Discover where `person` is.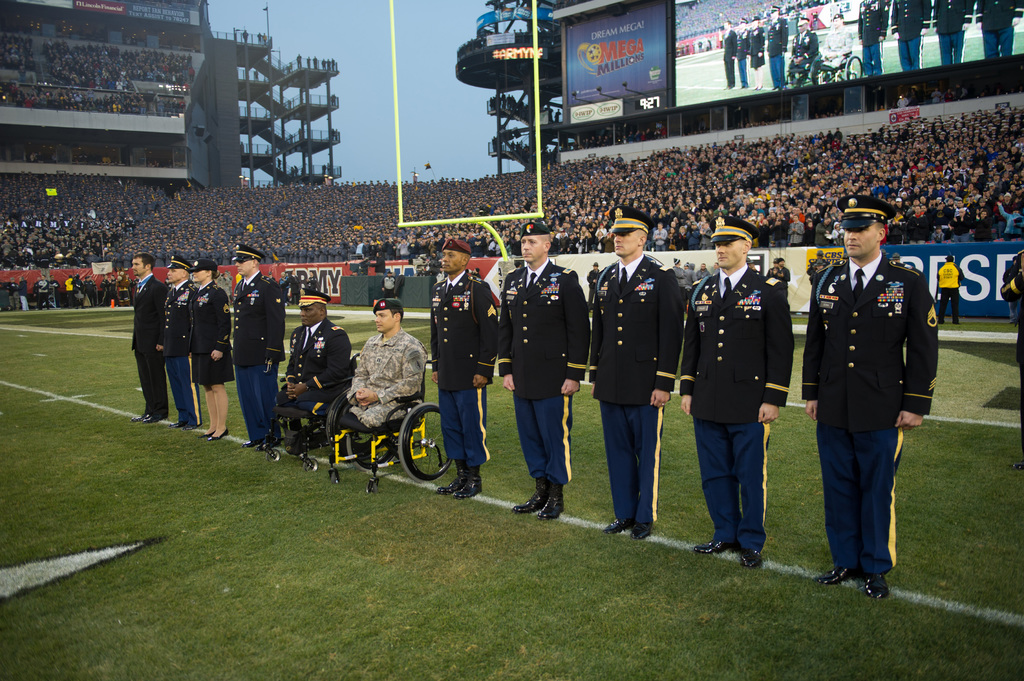
Discovered at pyautogui.locateOnScreen(230, 246, 283, 454).
